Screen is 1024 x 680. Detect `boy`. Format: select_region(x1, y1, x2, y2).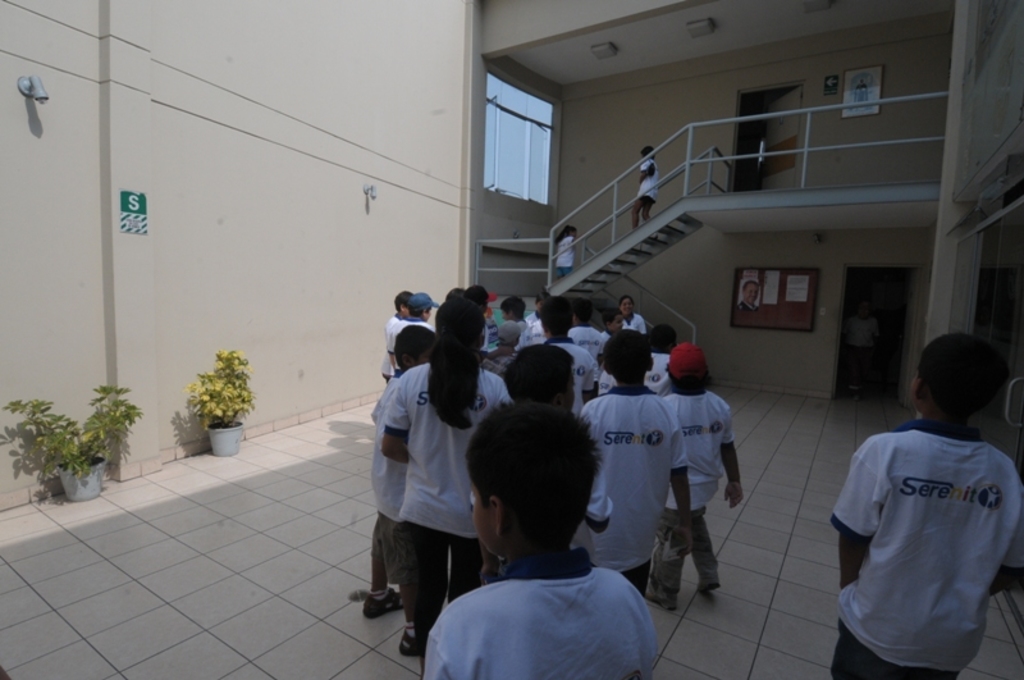
select_region(581, 324, 700, 595).
